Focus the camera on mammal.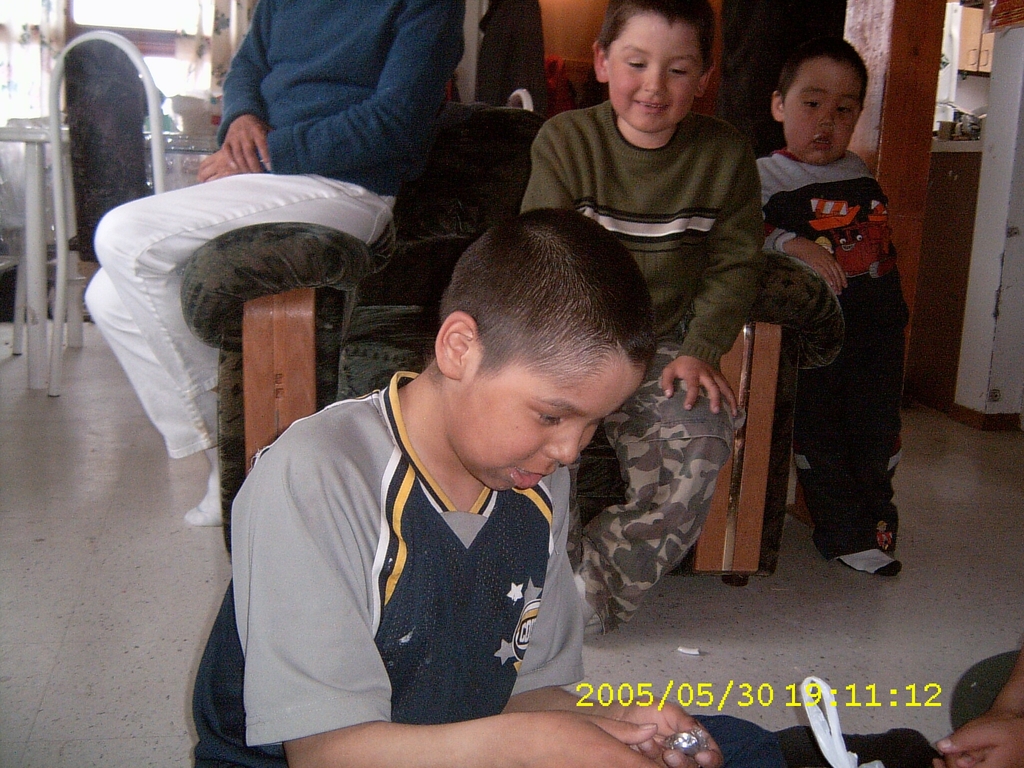
Focus region: [x1=523, y1=0, x2=771, y2=634].
